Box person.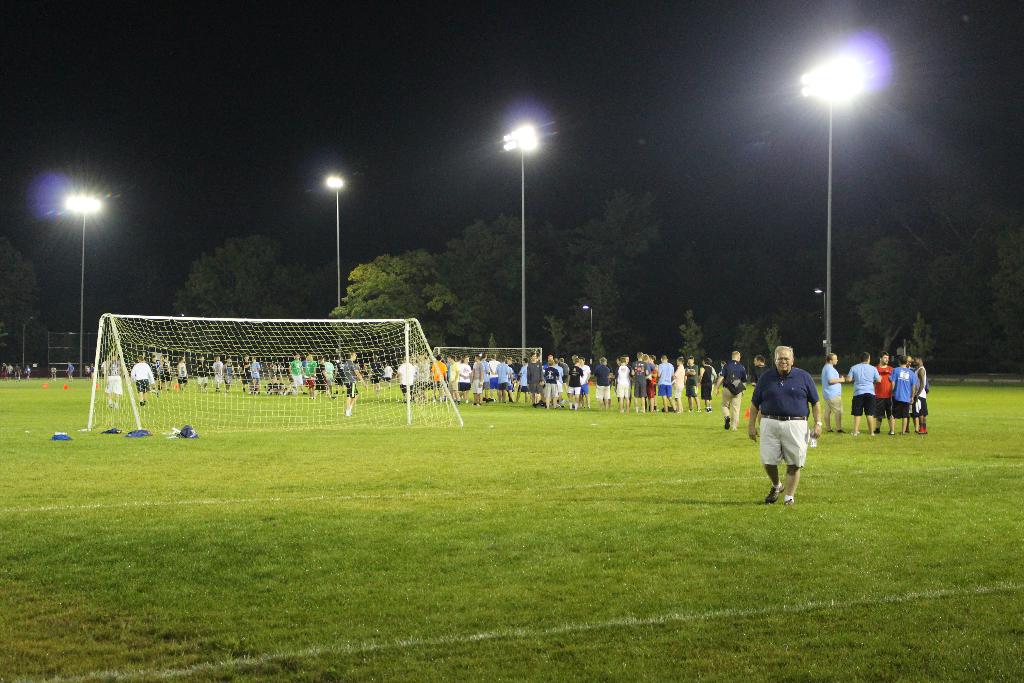
box(316, 359, 336, 402).
